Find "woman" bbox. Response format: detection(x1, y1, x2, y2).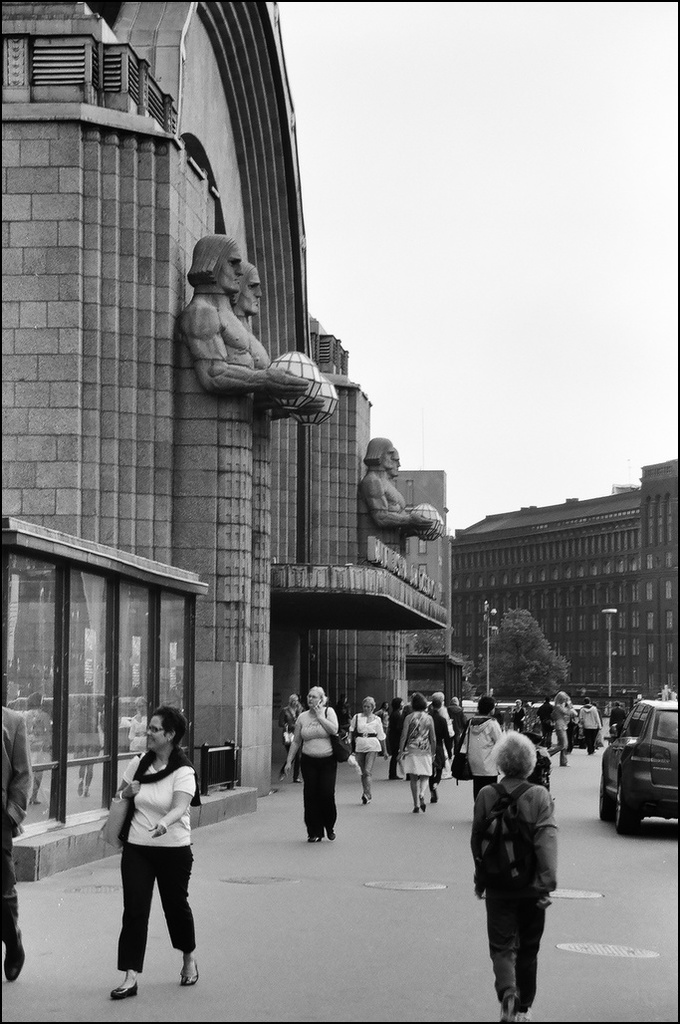
detection(419, 692, 454, 794).
